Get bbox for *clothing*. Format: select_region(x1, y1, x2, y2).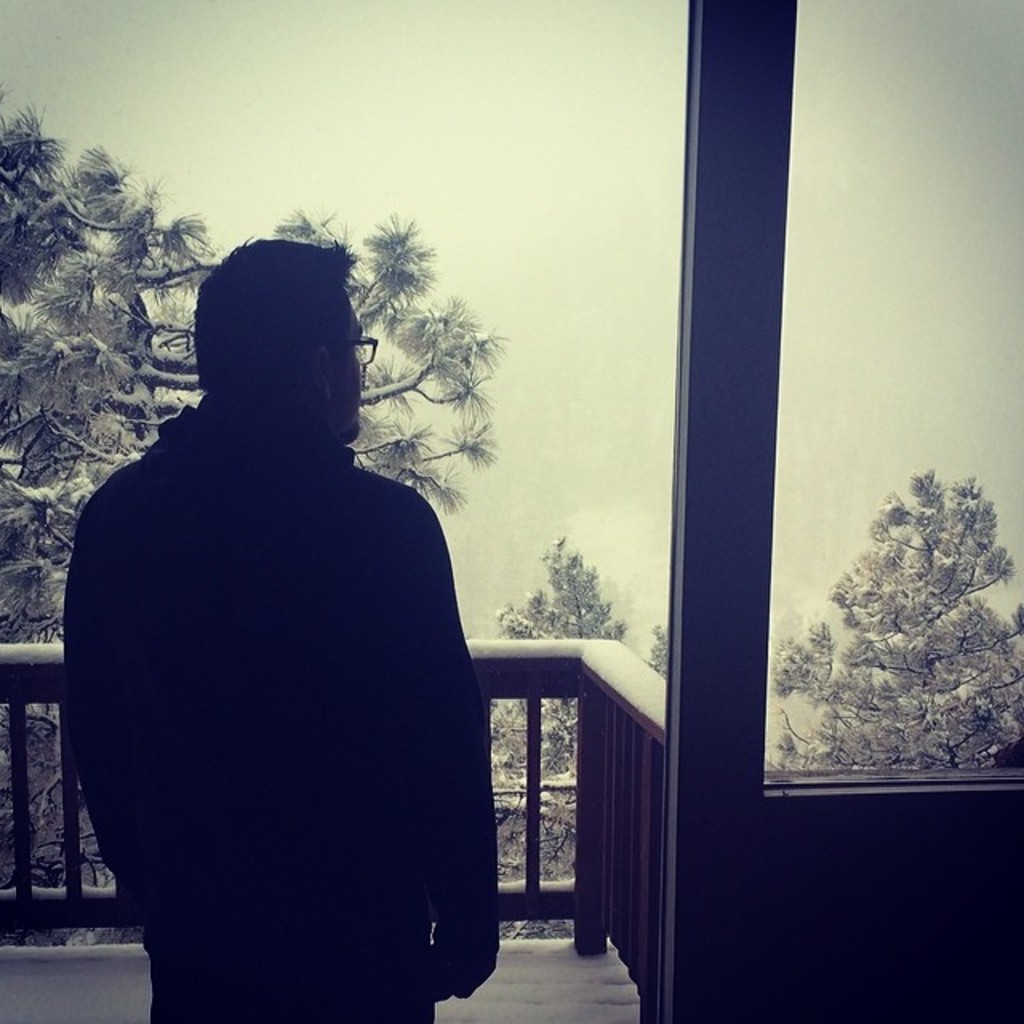
select_region(62, 294, 504, 1023).
